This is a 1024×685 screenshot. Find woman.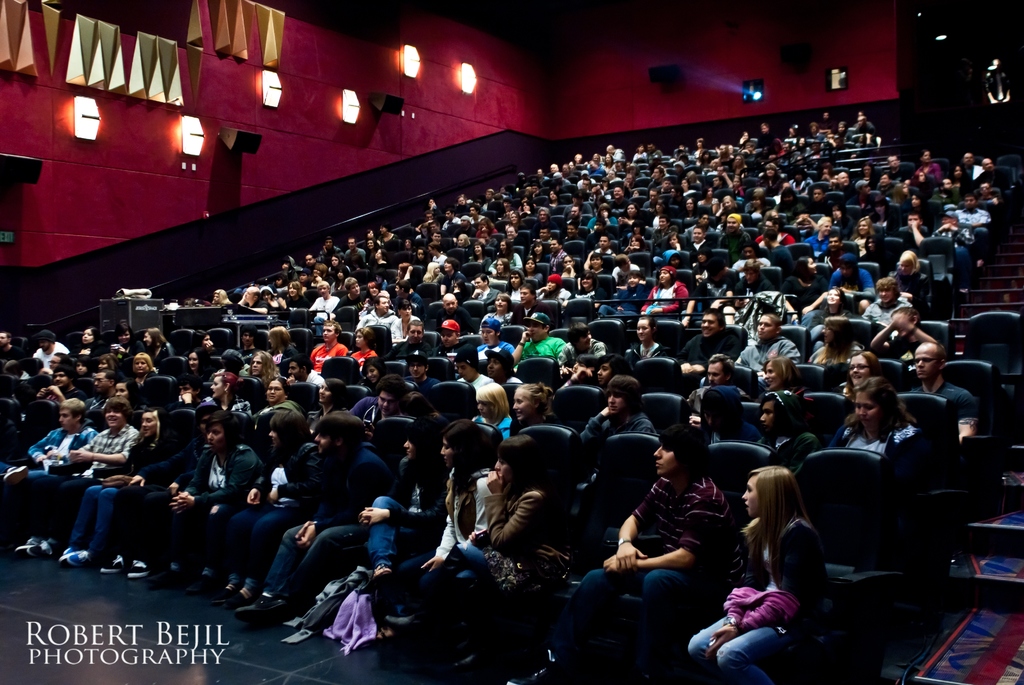
Bounding box: (684,465,826,684).
